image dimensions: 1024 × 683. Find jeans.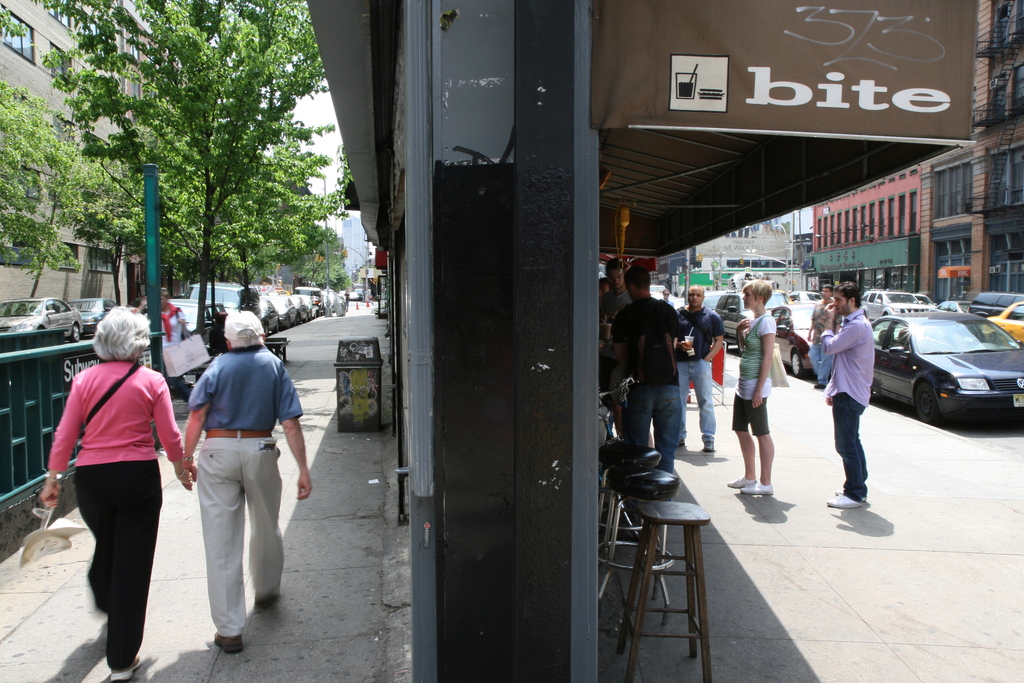
bbox=(737, 395, 770, 427).
